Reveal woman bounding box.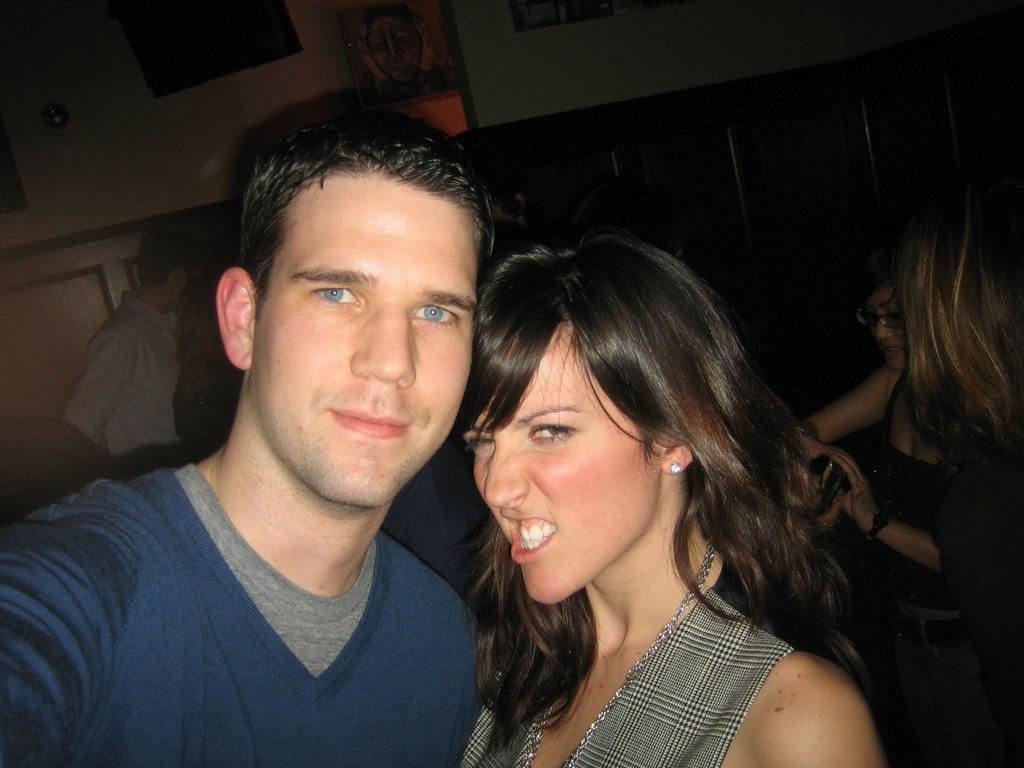
Revealed: rect(794, 215, 1023, 628).
